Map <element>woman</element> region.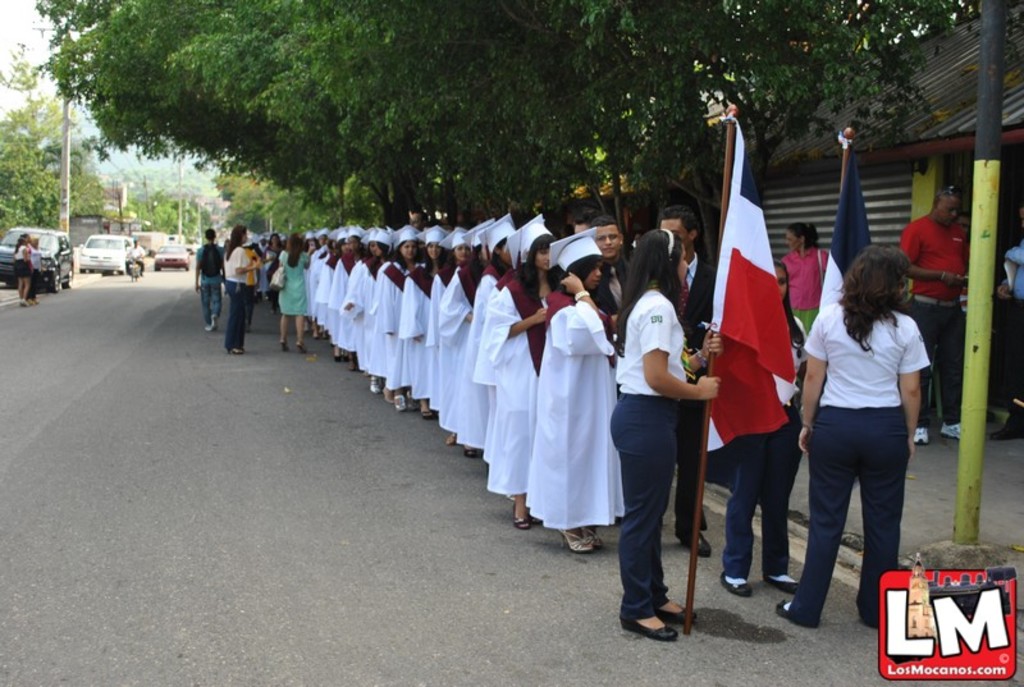
Mapped to (left=15, top=234, right=33, bottom=307).
